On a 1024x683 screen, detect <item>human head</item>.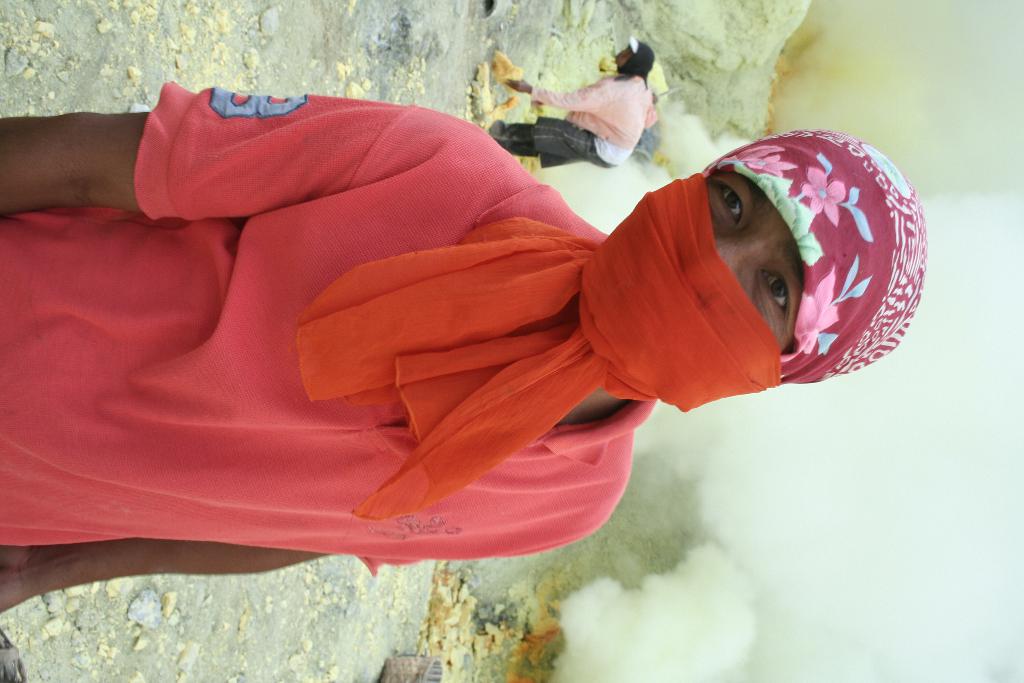
<bbox>611, 39, 660, 76</bbox>.
